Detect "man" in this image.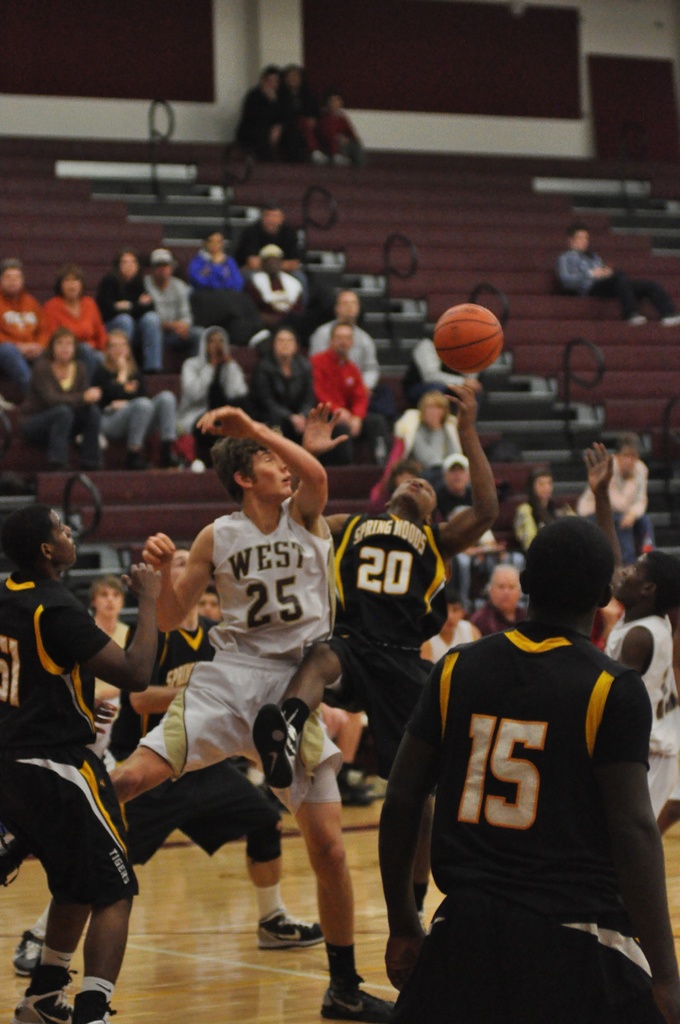
Detection: box(90, 576, 127, 828).
